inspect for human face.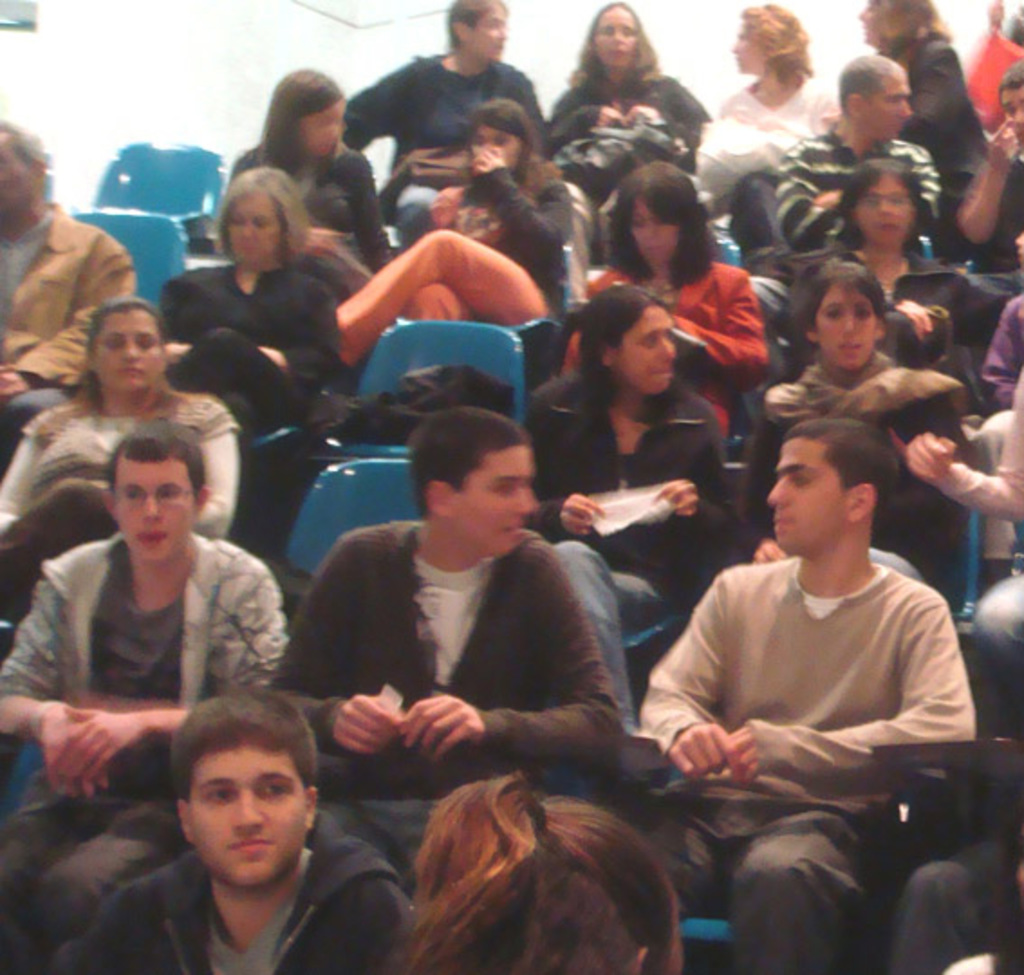
Inspection: bbox=[619, 309, 679, 390].
